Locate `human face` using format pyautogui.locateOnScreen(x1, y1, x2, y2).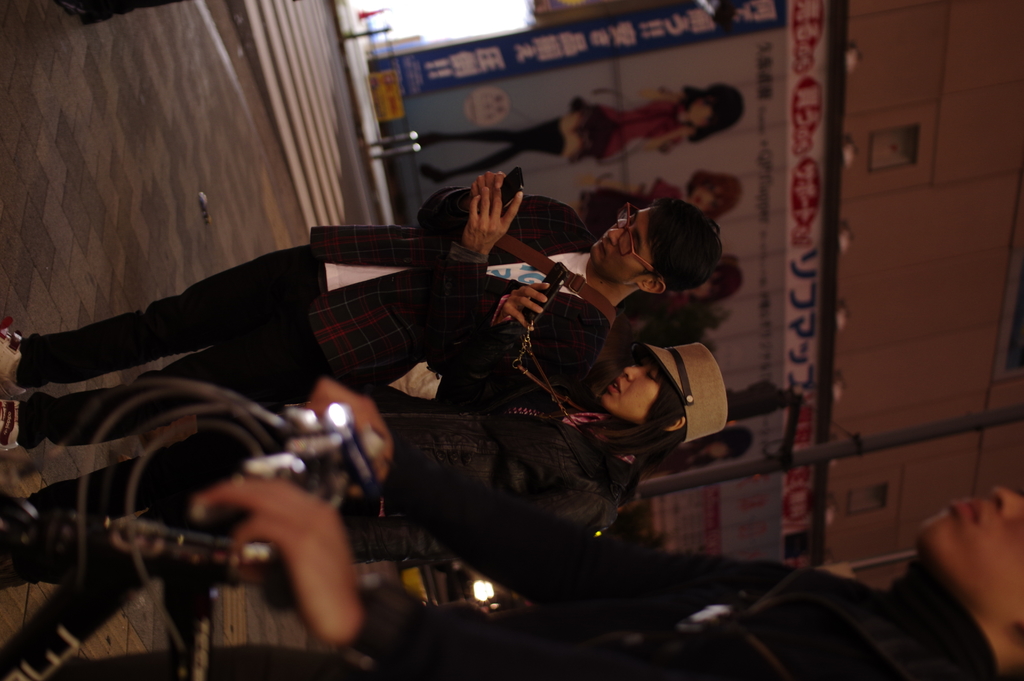
pyautogui.locateOnScreen(913, 479, 1023, 636).
